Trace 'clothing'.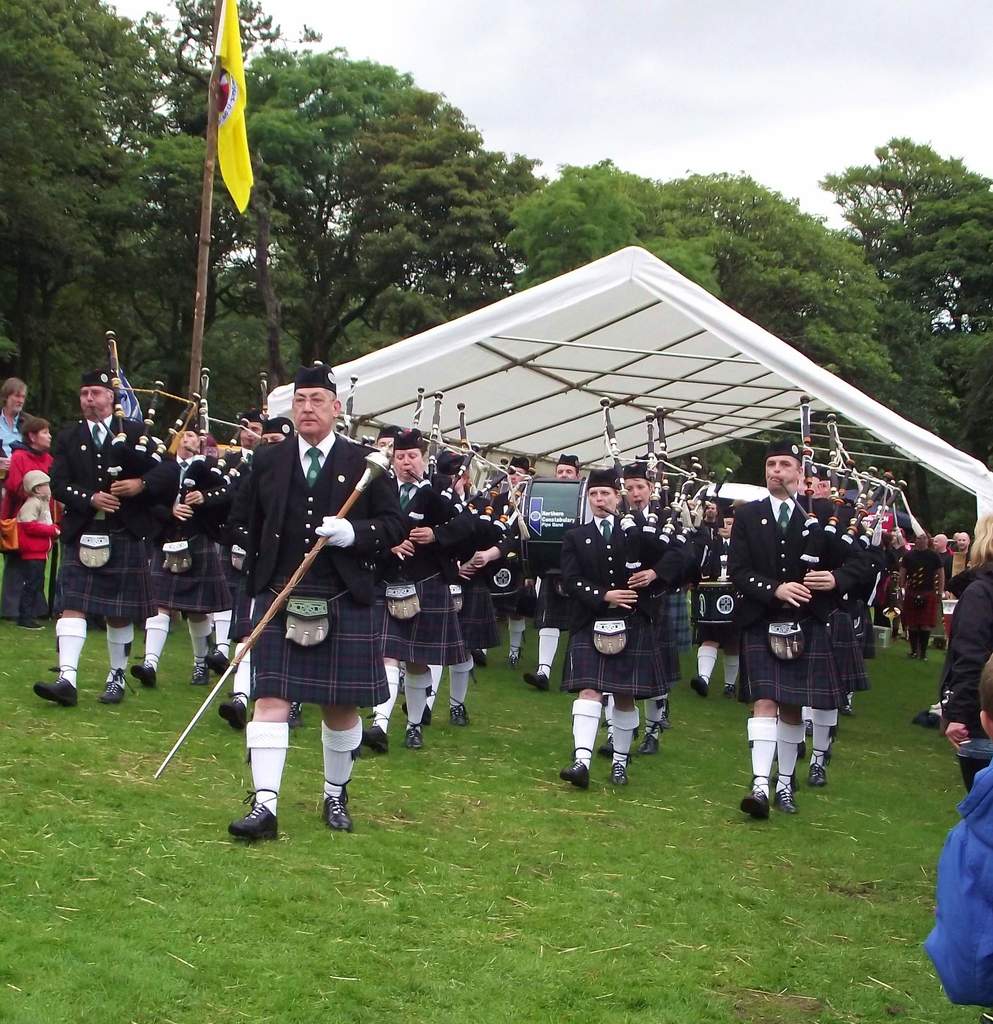
Traced to bbox=(918, 756, 992, 1004).
